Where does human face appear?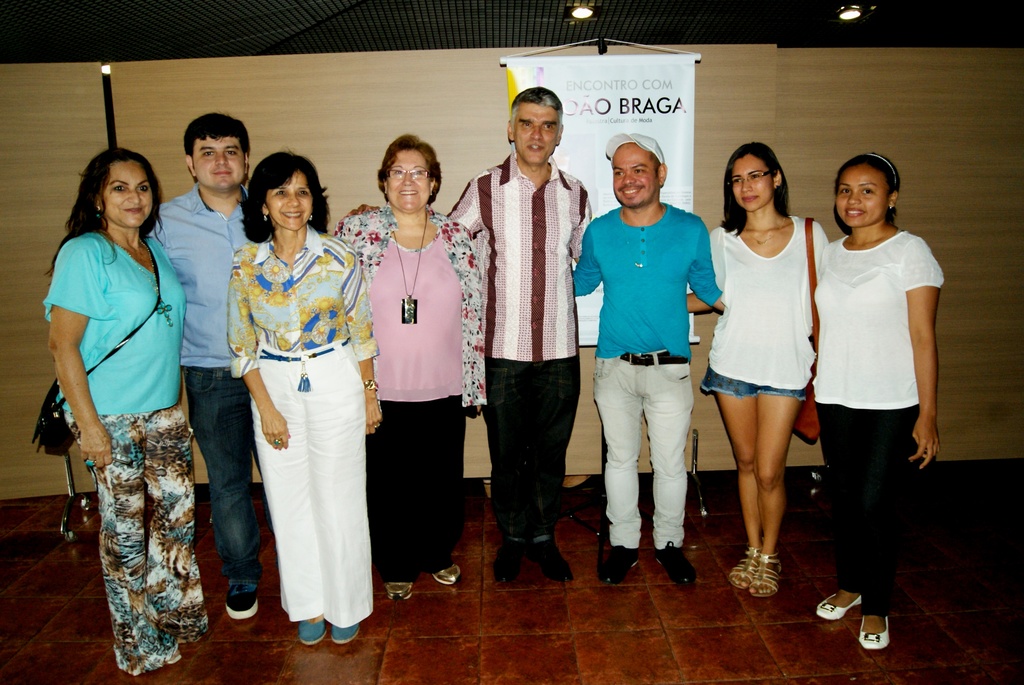
Appears at 513 101 559 165.
